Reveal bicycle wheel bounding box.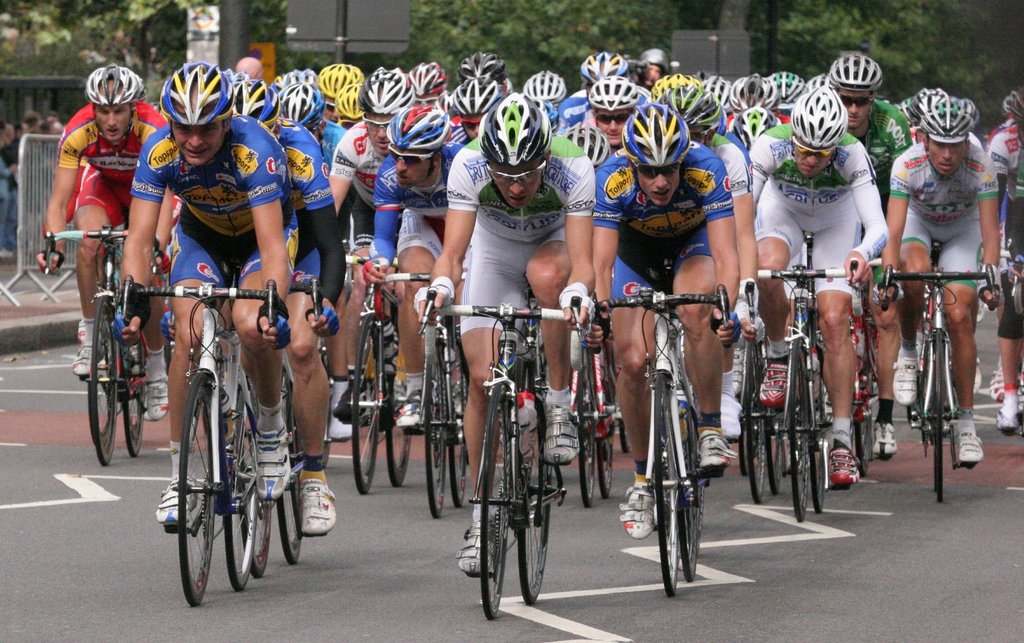
Revealed: region(92, 294, 118, 469).
